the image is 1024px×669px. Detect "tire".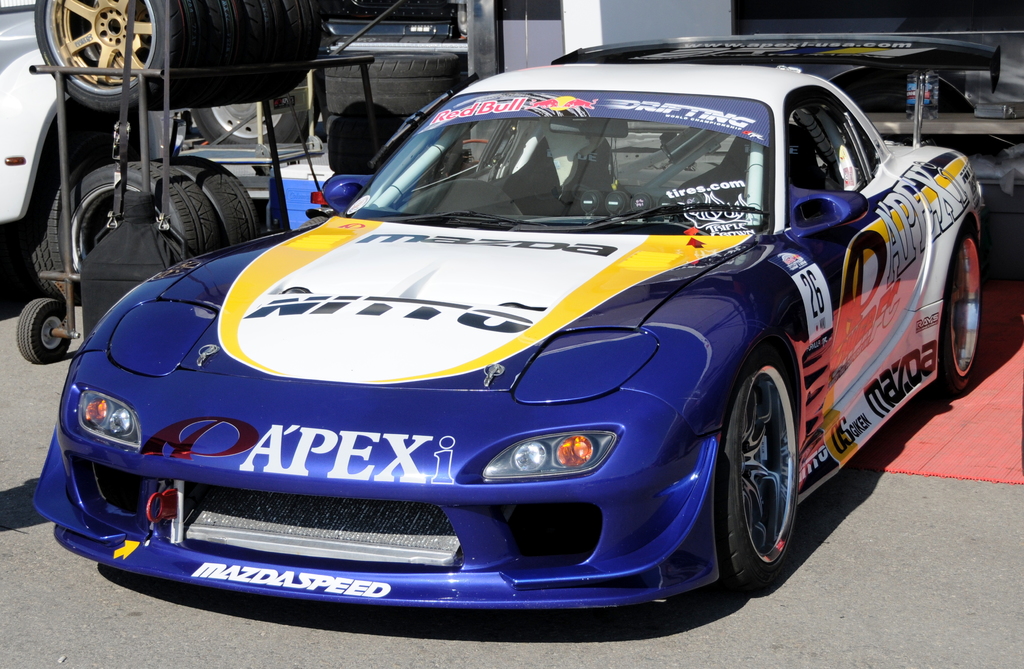
Detection: (328, 115, 432, 173).
